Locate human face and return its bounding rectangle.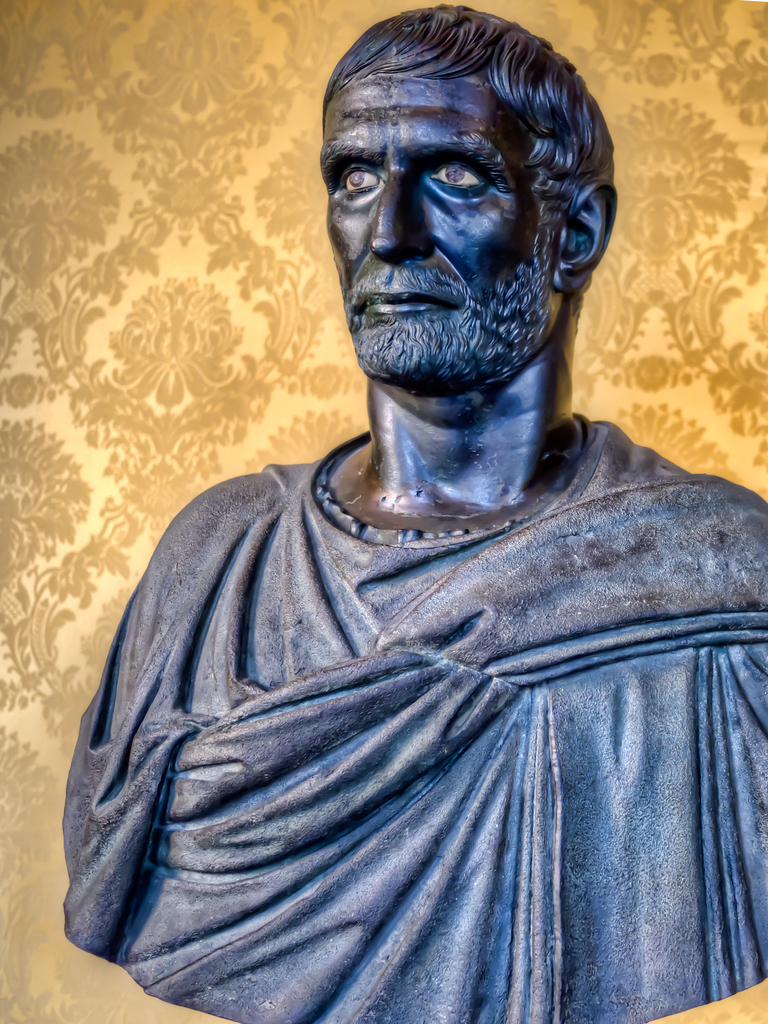
324, 31, 547, 397.
